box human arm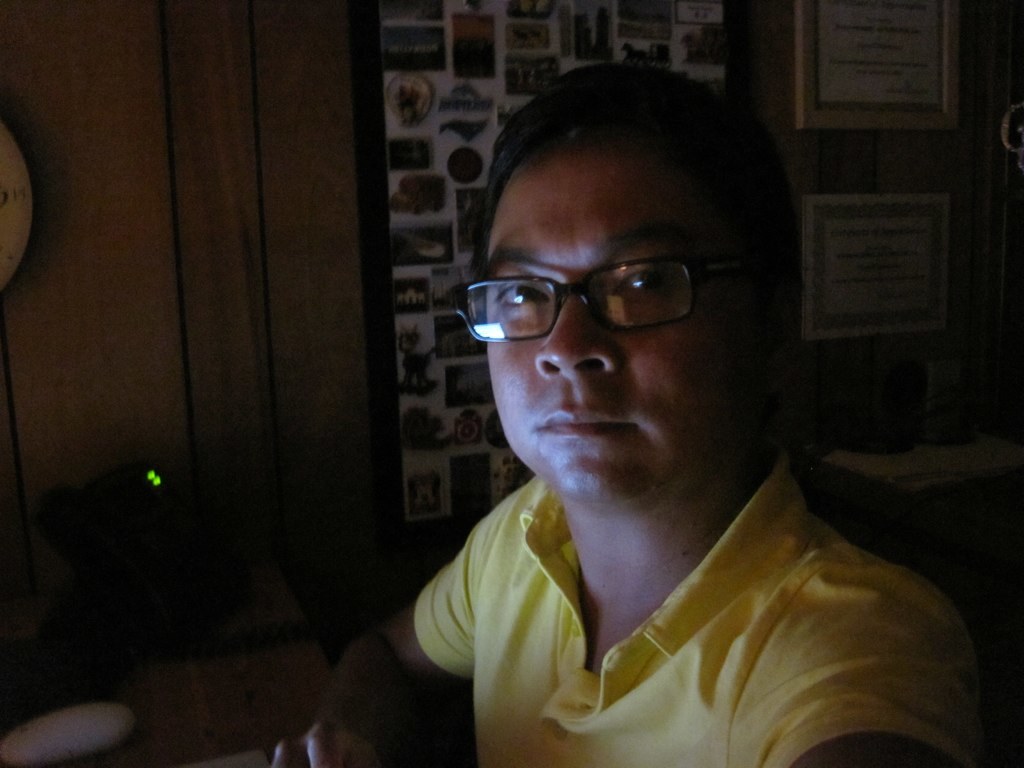
[left=762, top=616, right=980, bottom=767]
